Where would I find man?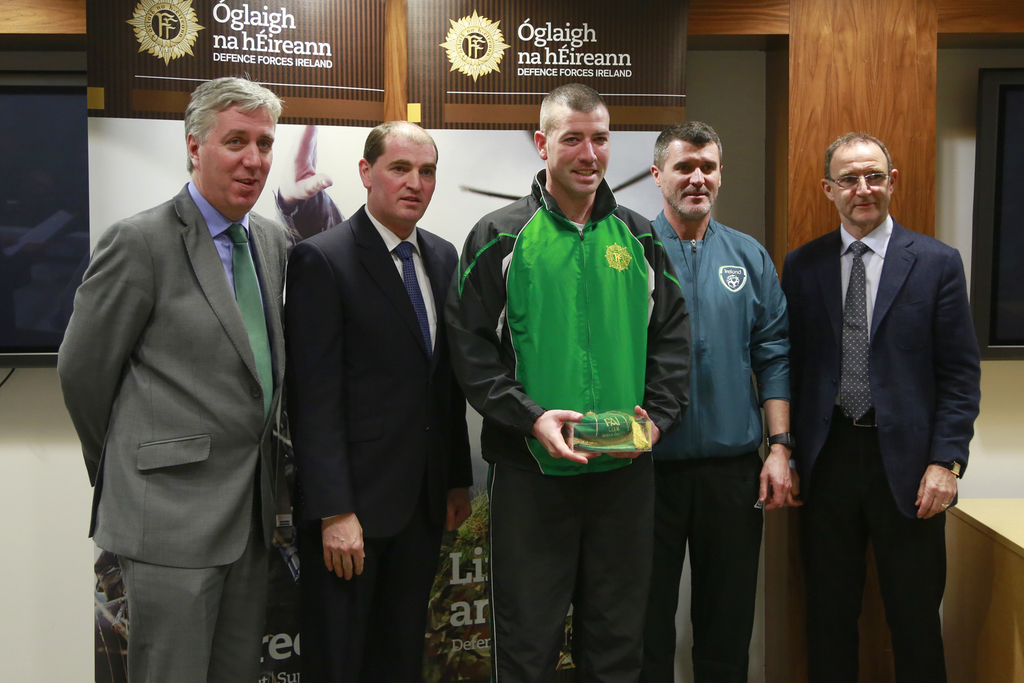
At l=278, t=119, r=477, b=682.
